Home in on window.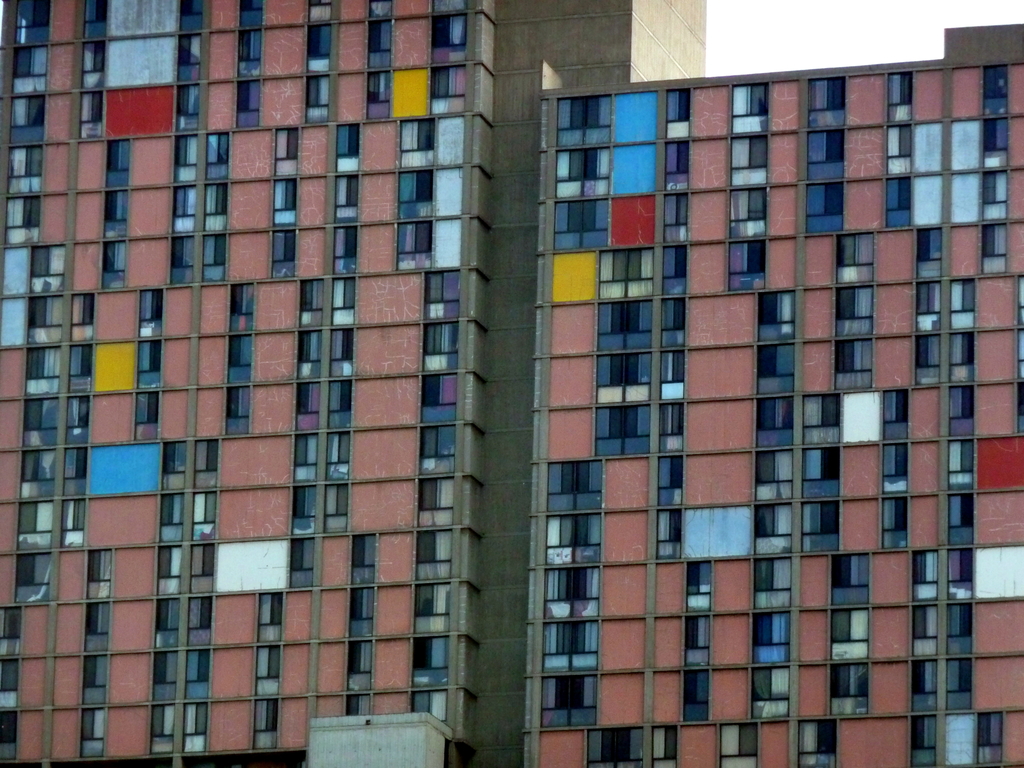
Homed in at rect(85, 2, 109, 39).
